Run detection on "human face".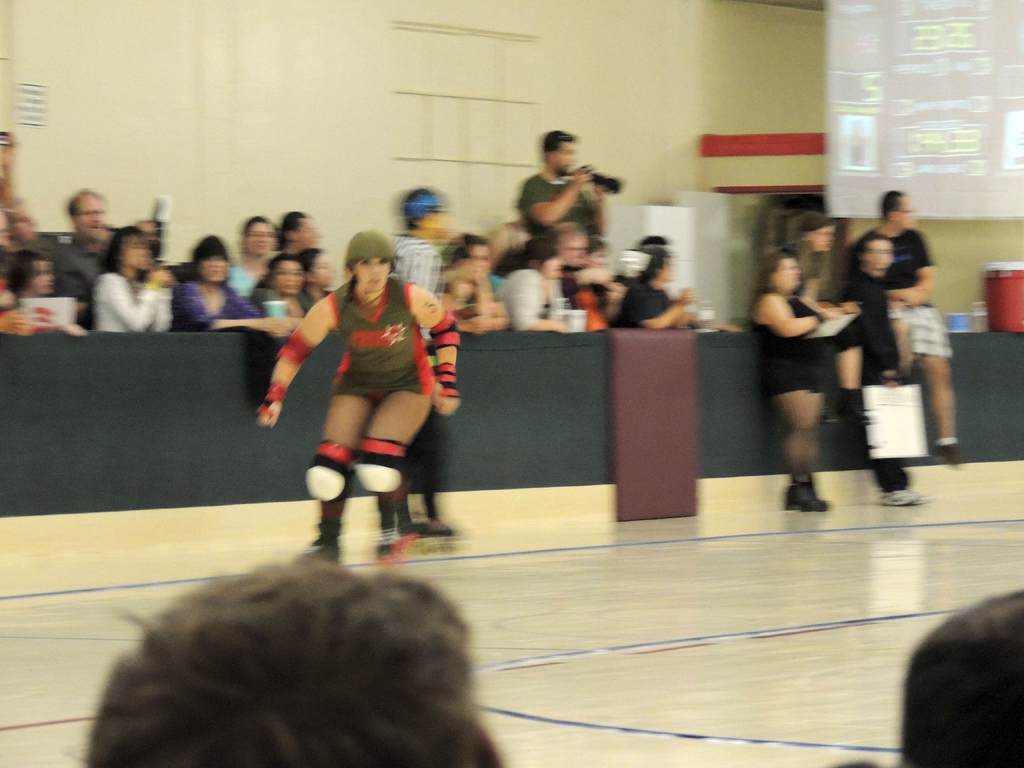
Result: select_region(564, 236, 588, 269).
